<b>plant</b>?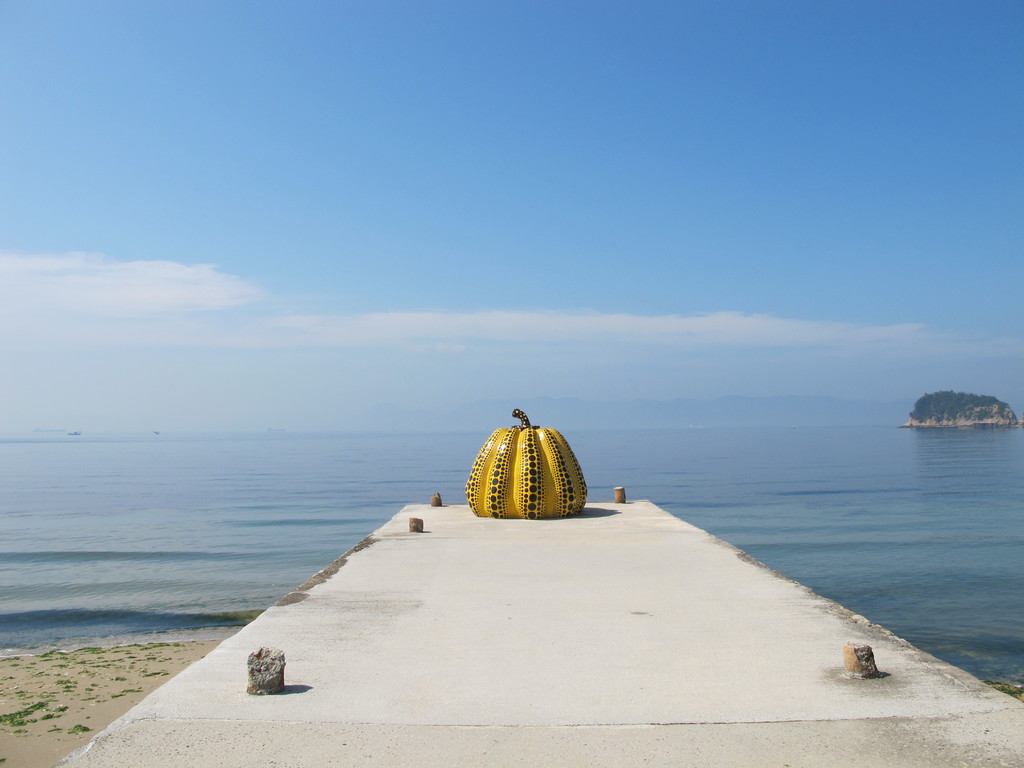
pyautogui.locateOnScreen(109, 671, 123, 683)
